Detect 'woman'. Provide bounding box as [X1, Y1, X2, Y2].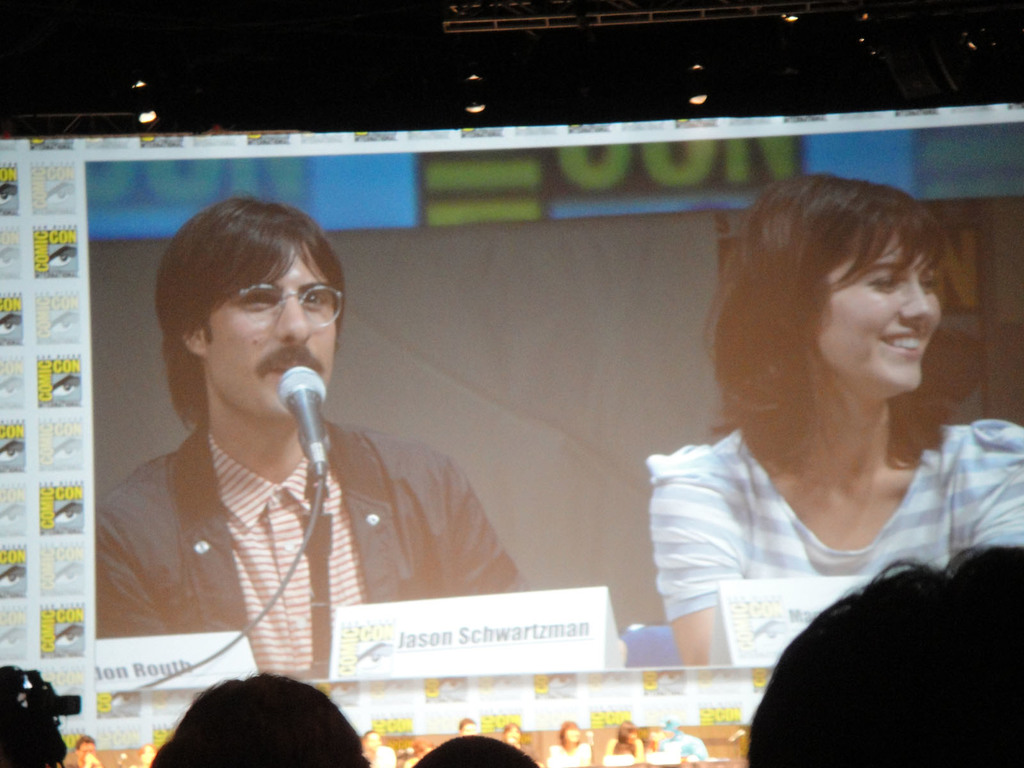
[543, 716, 594, 767].
